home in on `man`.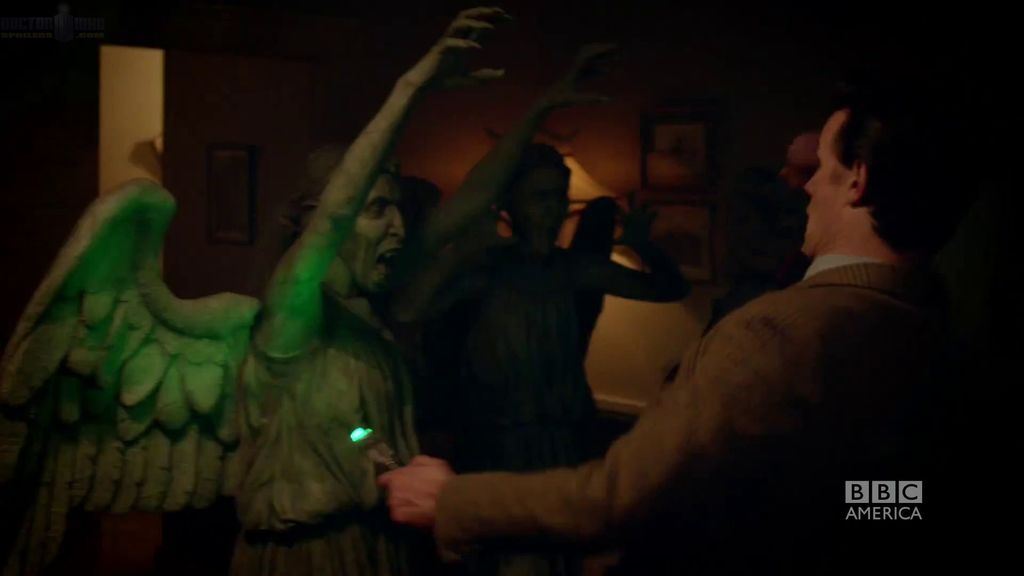
Homed in at (406,150,686,575).
